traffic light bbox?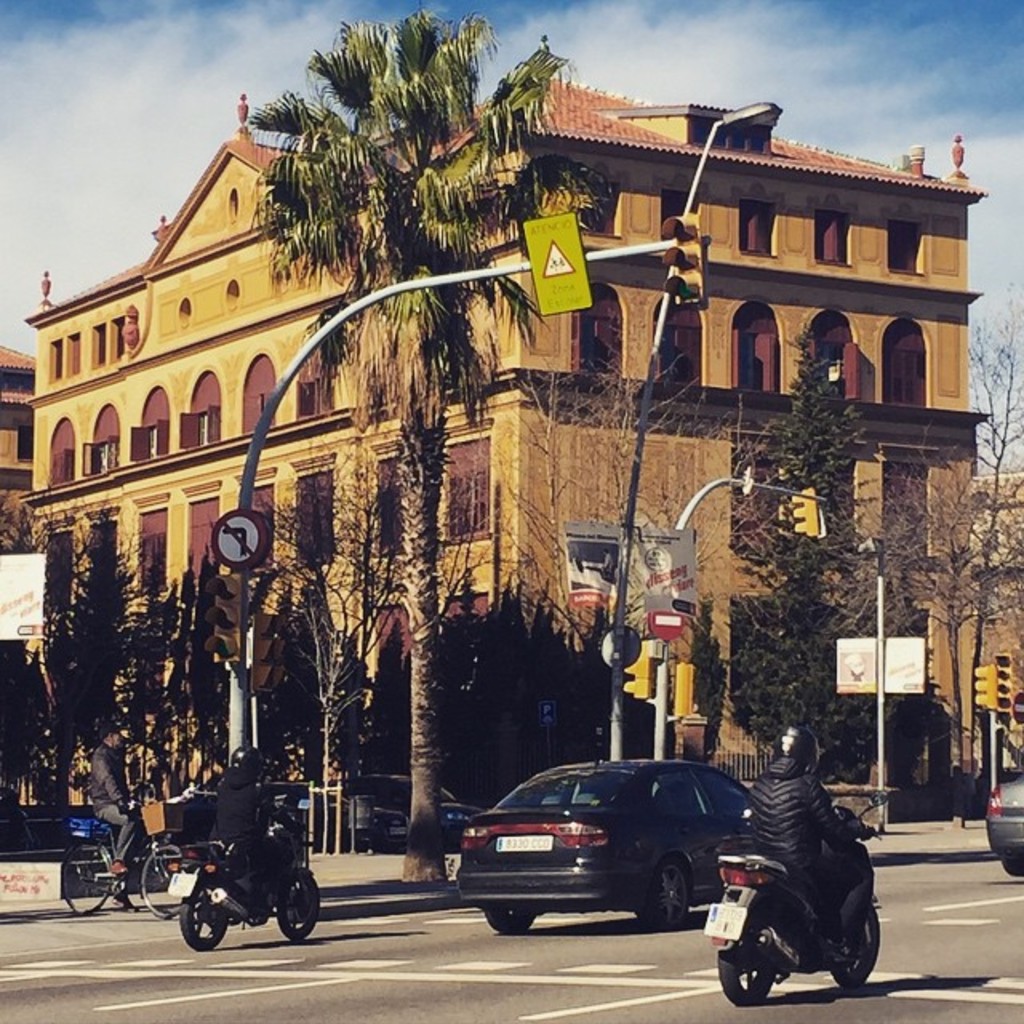
x1=971, y1=664, x2=994, y2=710
